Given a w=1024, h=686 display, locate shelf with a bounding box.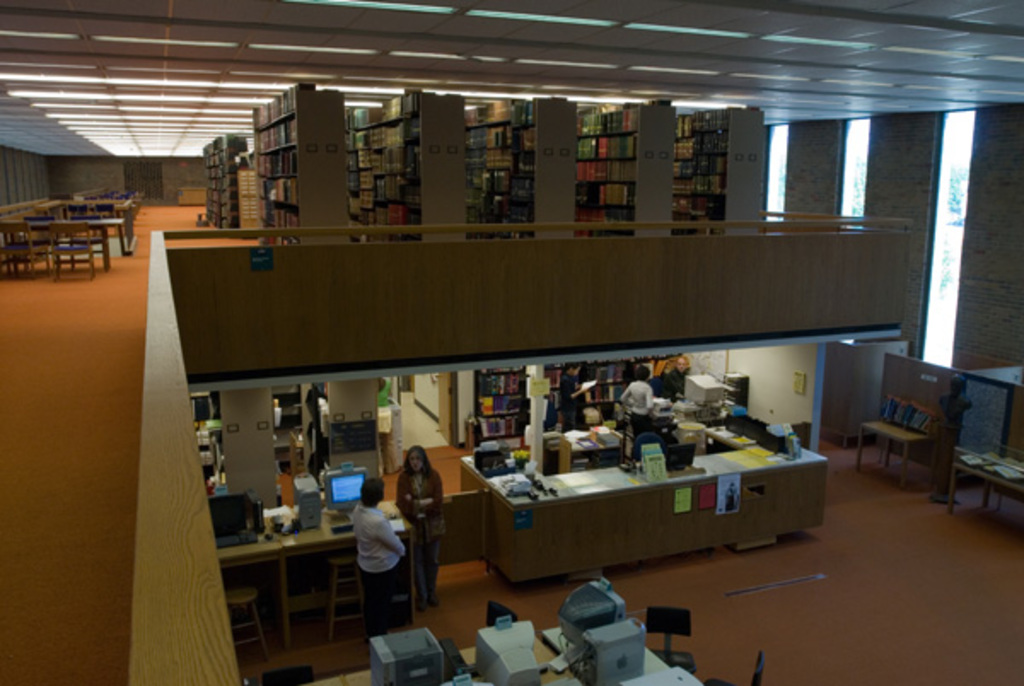
Located: [left=676, top=104, right=761, bottom=234].
